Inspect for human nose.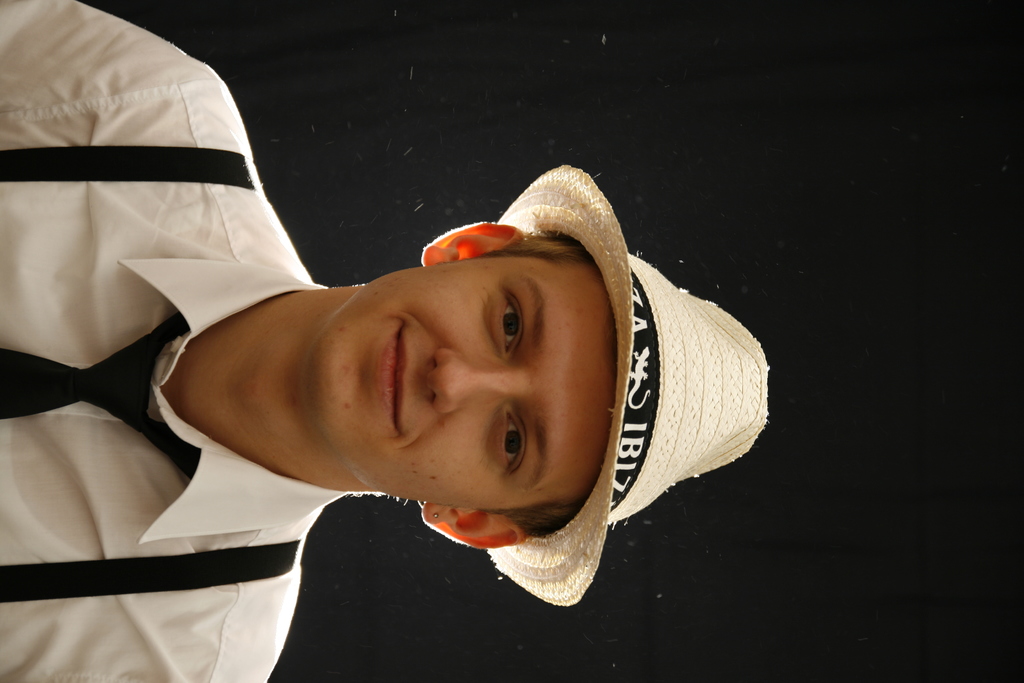
Inspection: region(429, 346, 519, 415).
